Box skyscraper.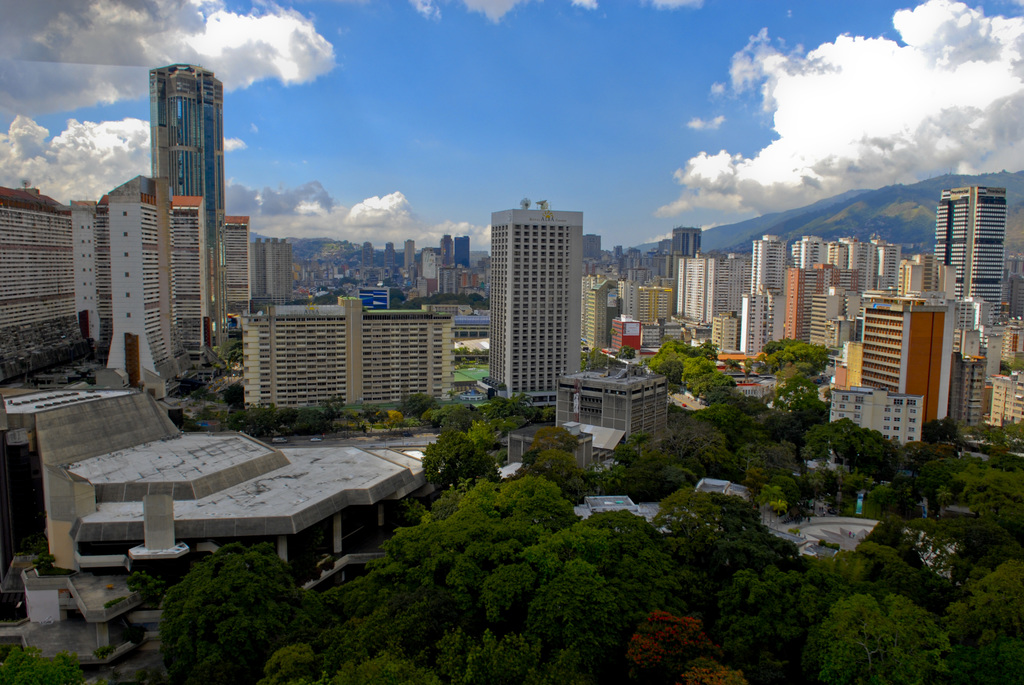
detection(935, 182, 1004, 326).
